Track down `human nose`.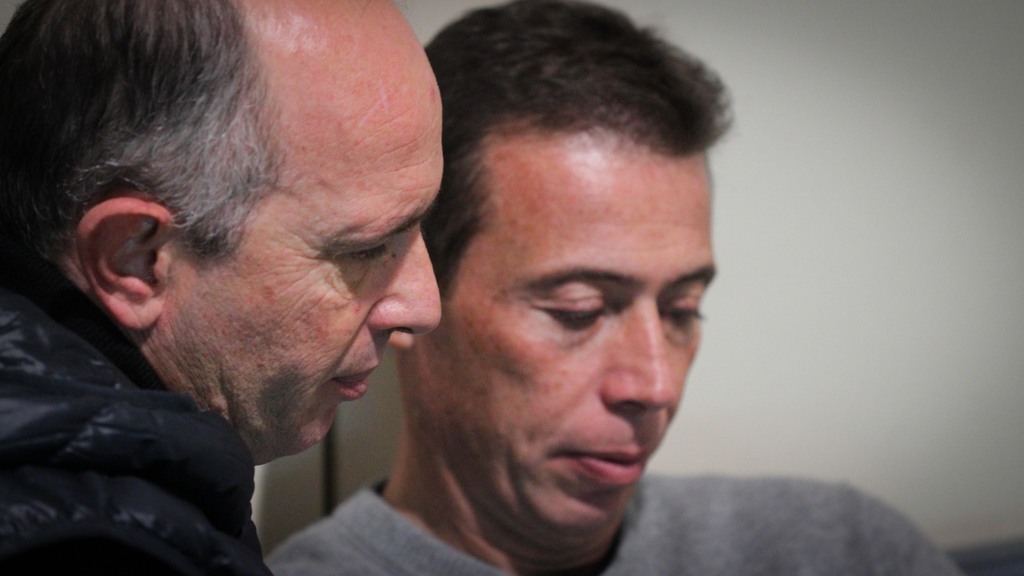
Tracked to 598 293 678 410.
